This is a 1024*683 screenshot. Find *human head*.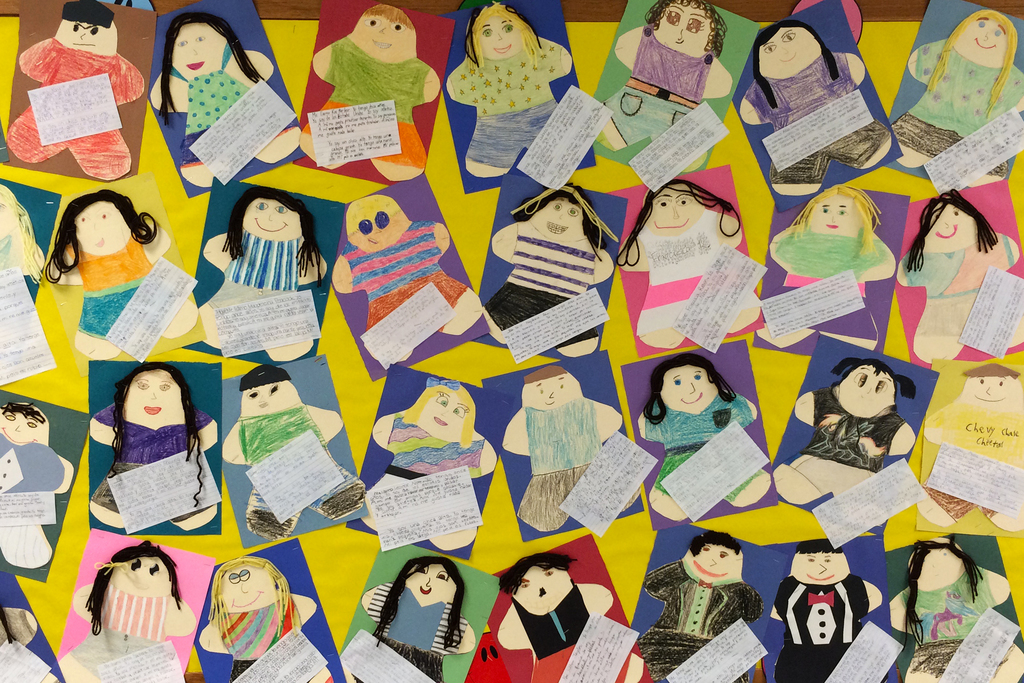
Bounding box: bbox=[756, 21, 822, 75].
